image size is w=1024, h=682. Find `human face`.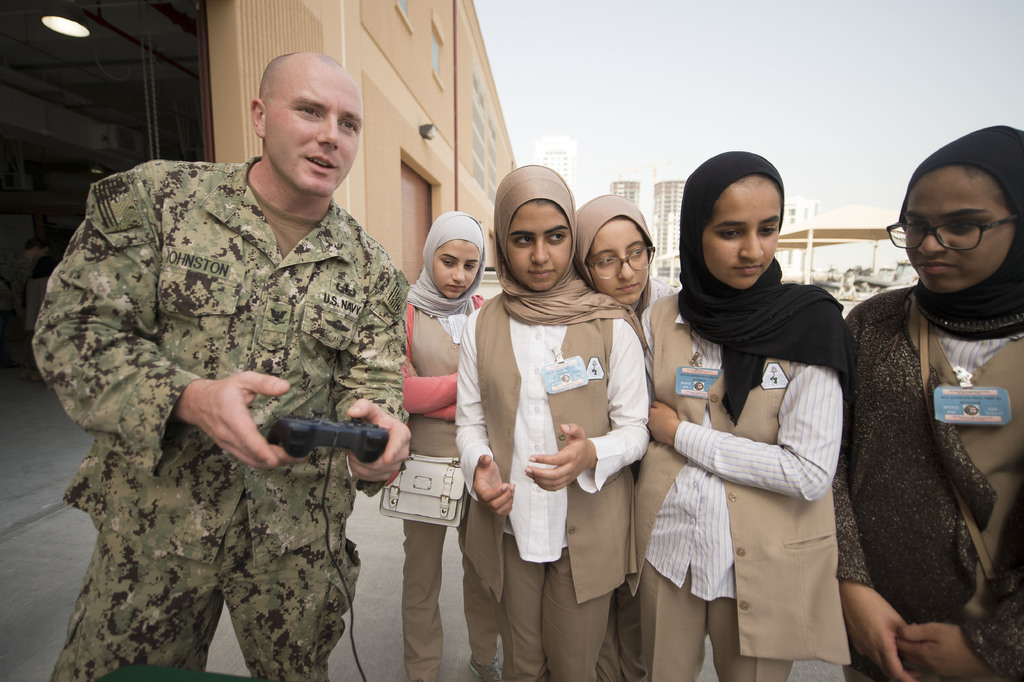
[703, 171, 780, 289].
